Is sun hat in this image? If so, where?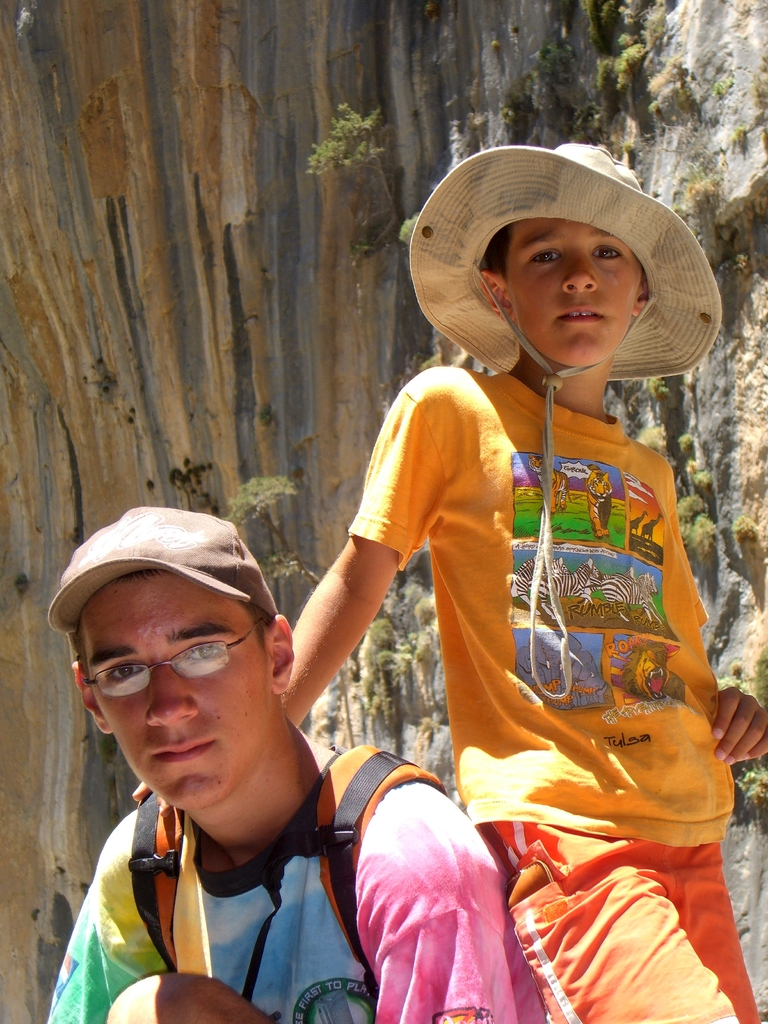
Yes, at <bbox>408, 138, 713, 701</bbox>.
